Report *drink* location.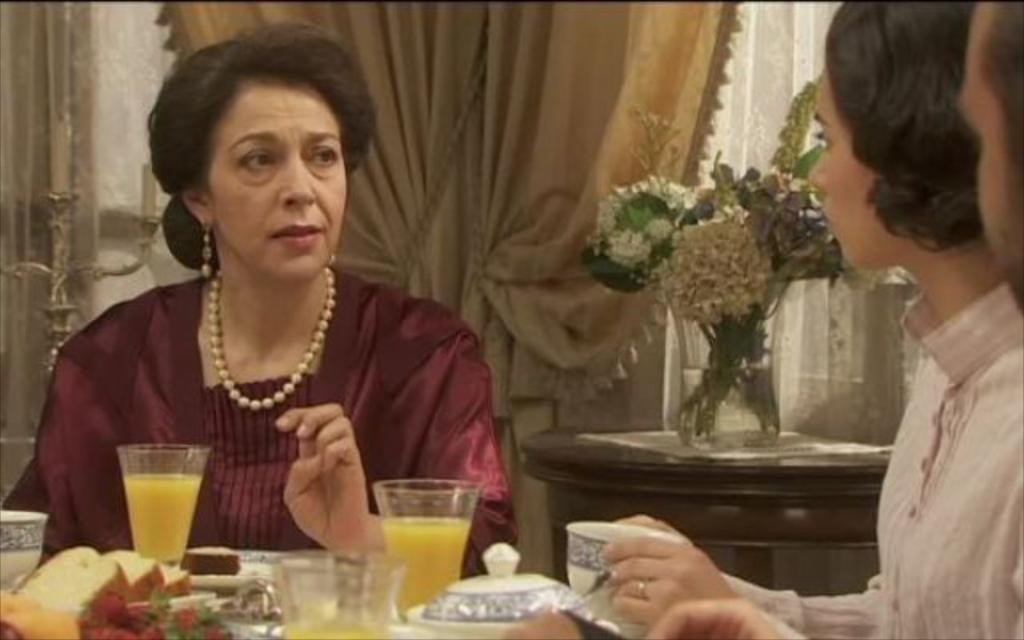
Report: 110,435,211,576.
